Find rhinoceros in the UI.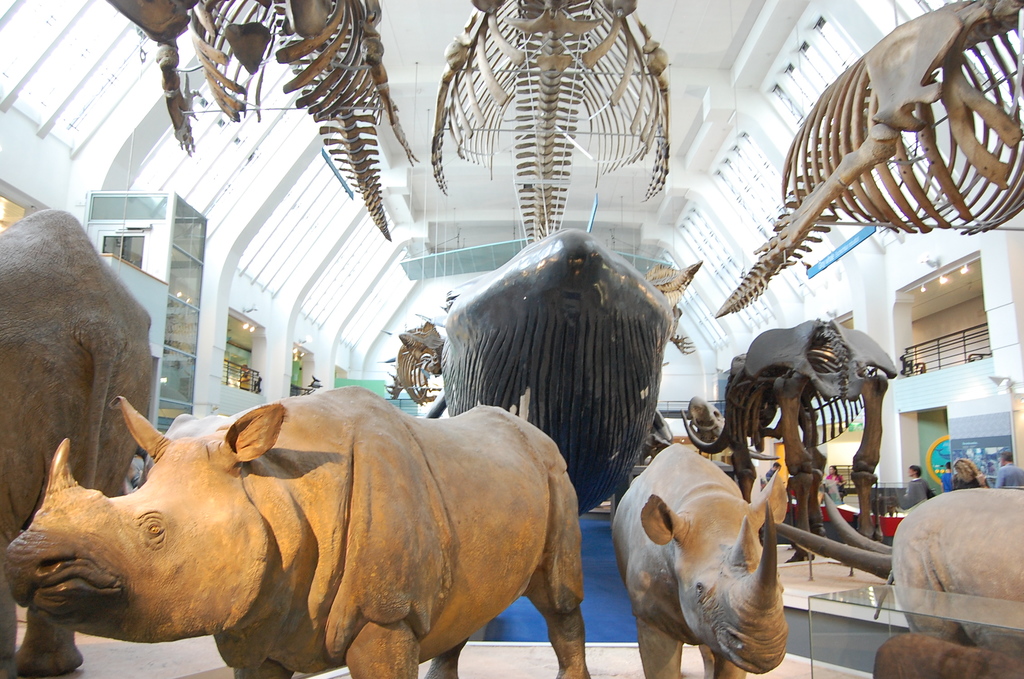
UI element at region(2, 388, 612, 678).
